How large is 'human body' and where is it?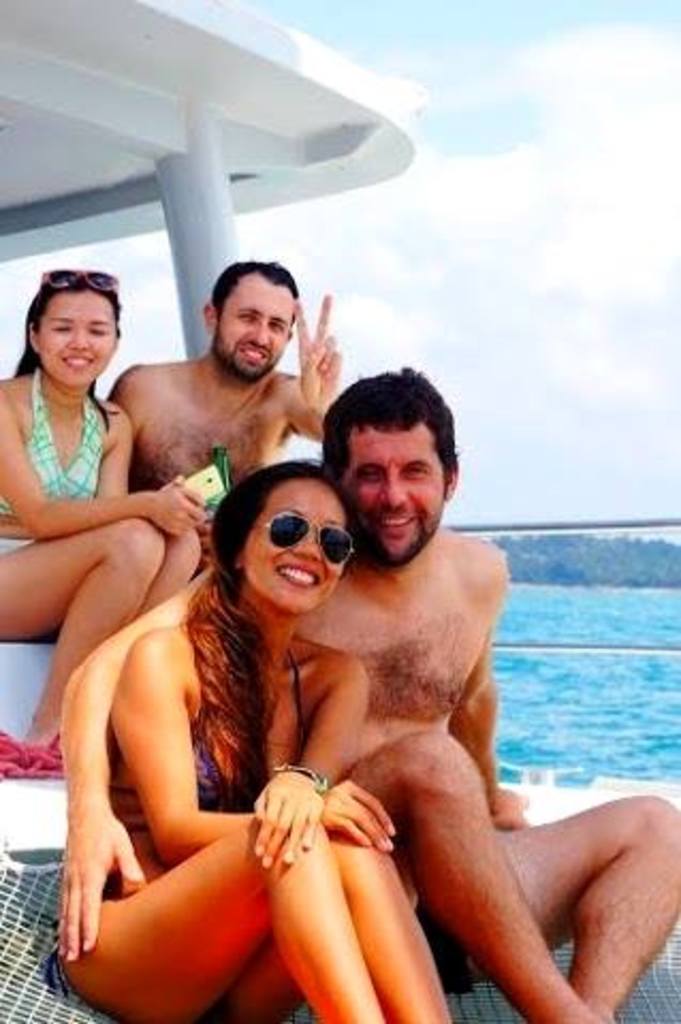
Bounding box: l=105, t=292, r=344, b=578.
